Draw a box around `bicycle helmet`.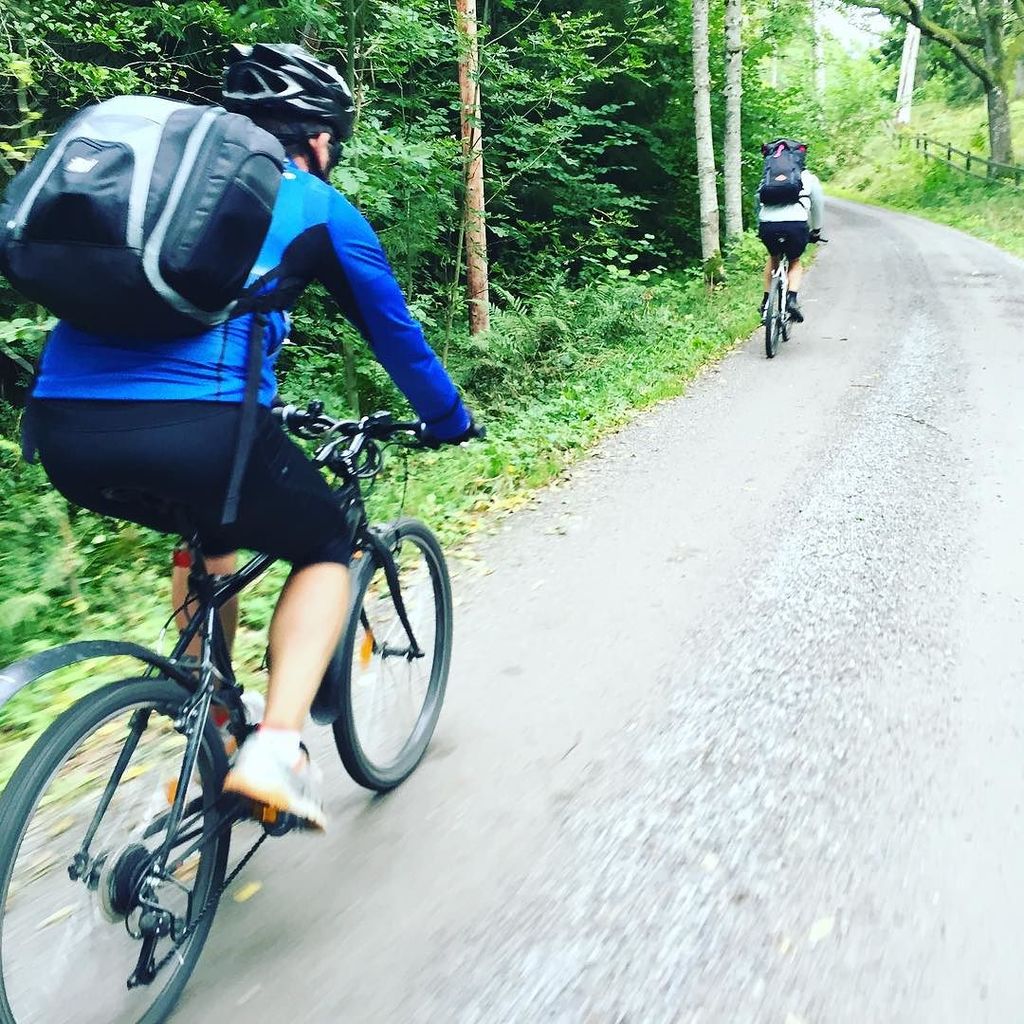
(x1=224, y1=30, x2=353, y2=142).
